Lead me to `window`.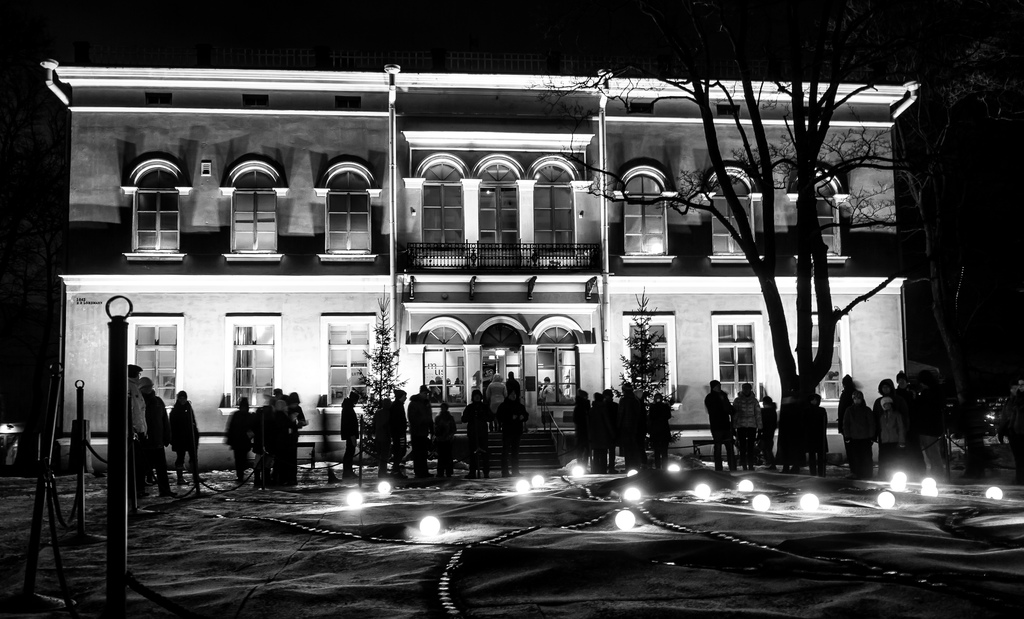
Lead to x1=539 y1=325 x2=573 y2=402.
